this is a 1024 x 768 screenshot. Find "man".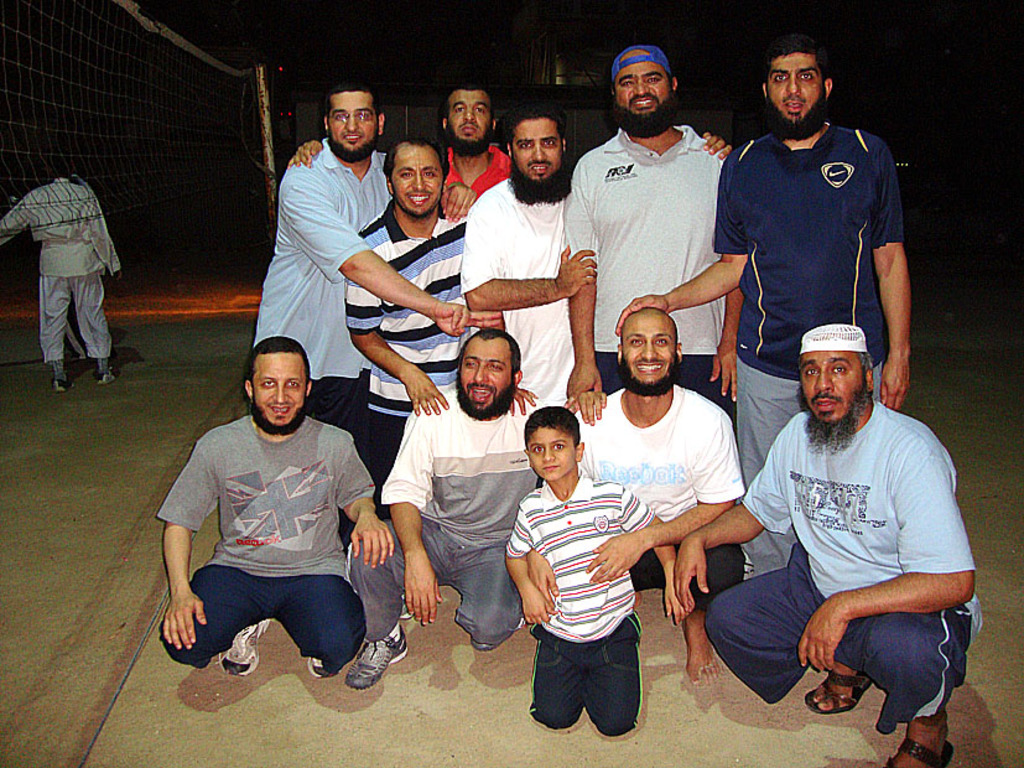
Bounding box: [x1=420, y1=87, x2=529, y2=232].
